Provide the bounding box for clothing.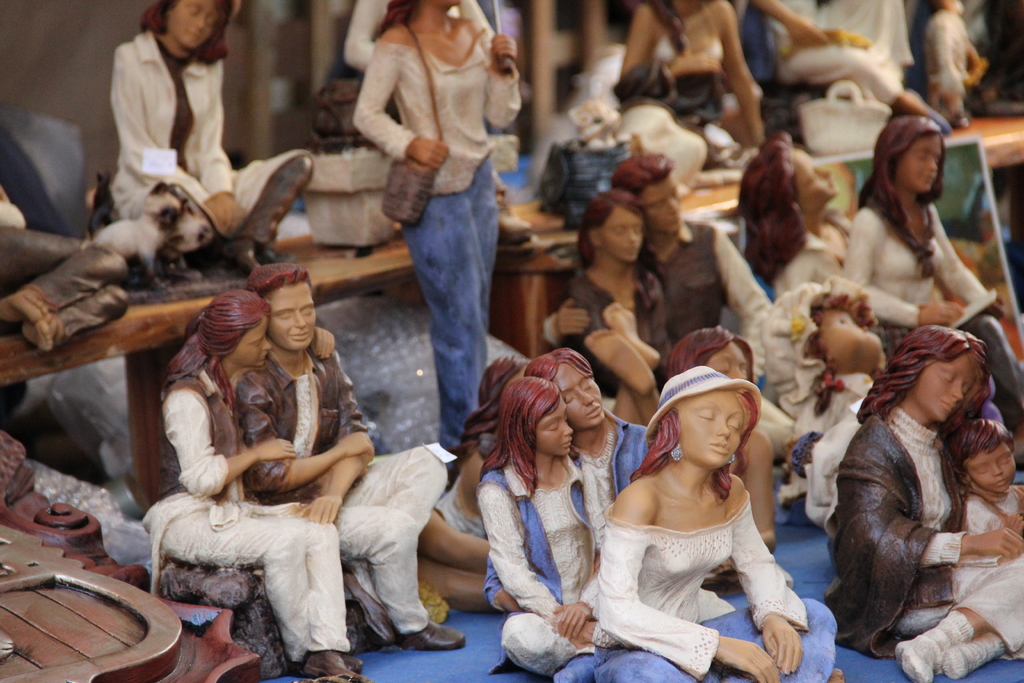
rect(561, 409, 656, 556).
